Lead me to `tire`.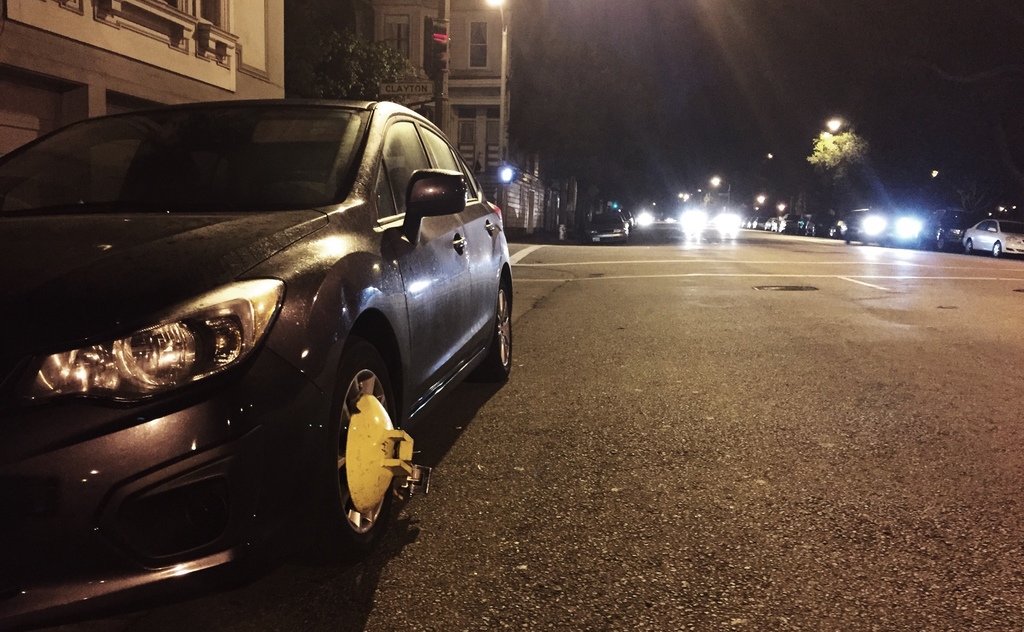
Lead to <box>487,274,517,369</box>.
